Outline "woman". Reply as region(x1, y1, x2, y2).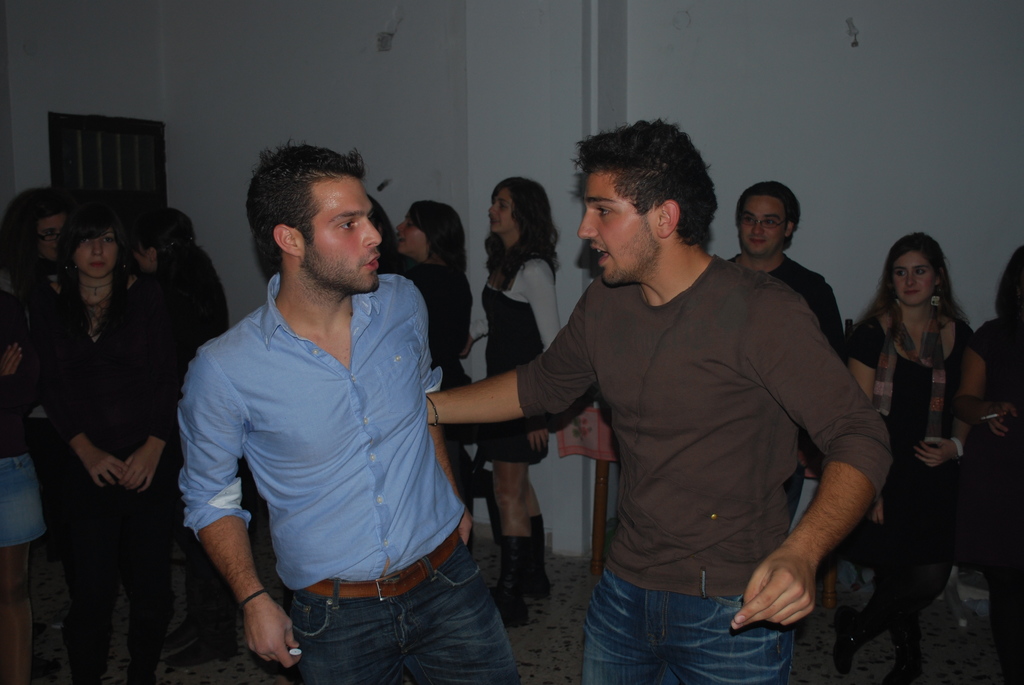
region(0, 186, 76, 342).
